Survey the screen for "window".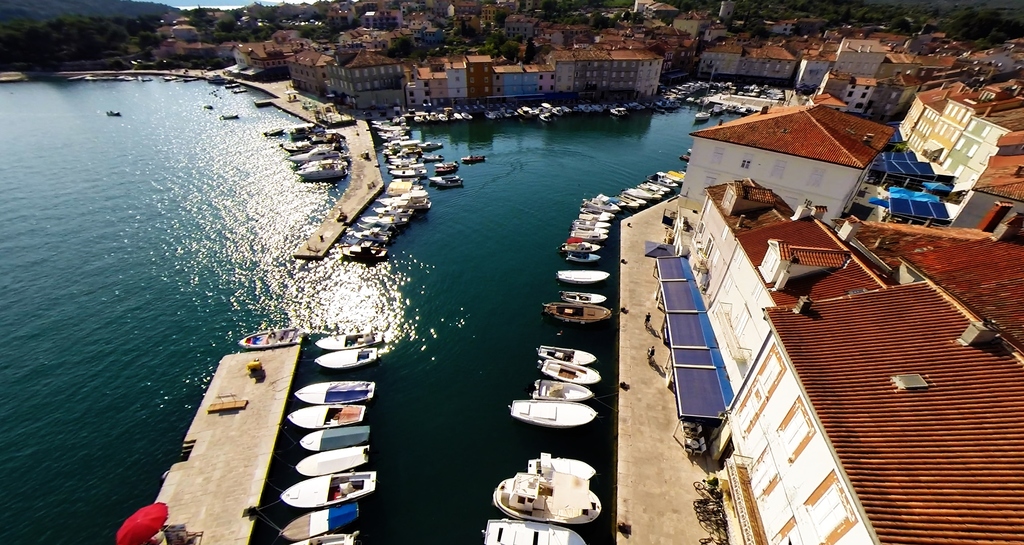
Survey found: Rect(940, 125, 949, 134).
